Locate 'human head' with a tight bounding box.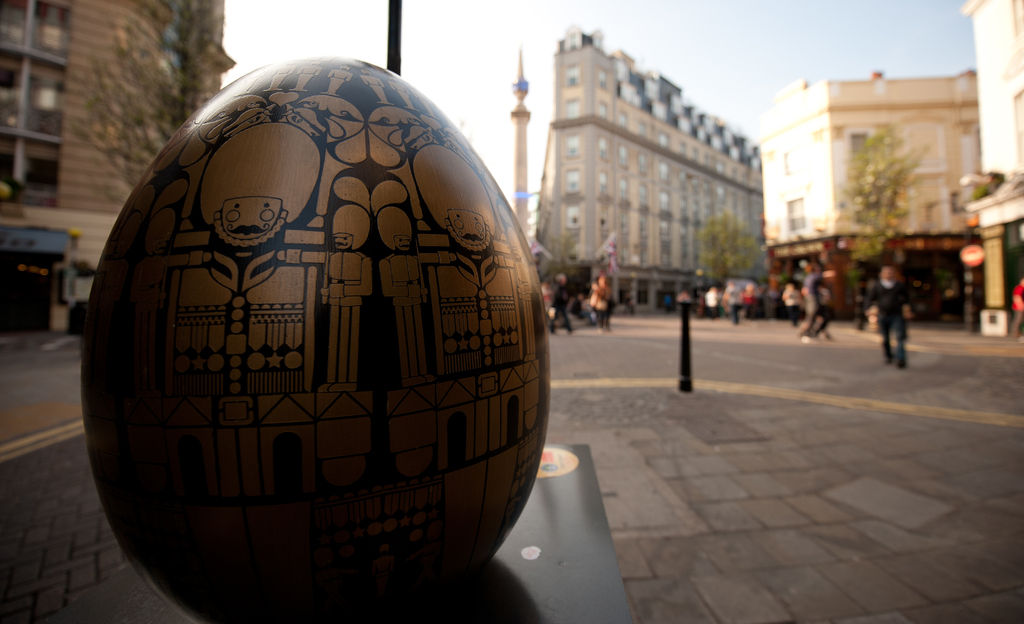
<bbox>804, 260, 819, 274</bbox>.
